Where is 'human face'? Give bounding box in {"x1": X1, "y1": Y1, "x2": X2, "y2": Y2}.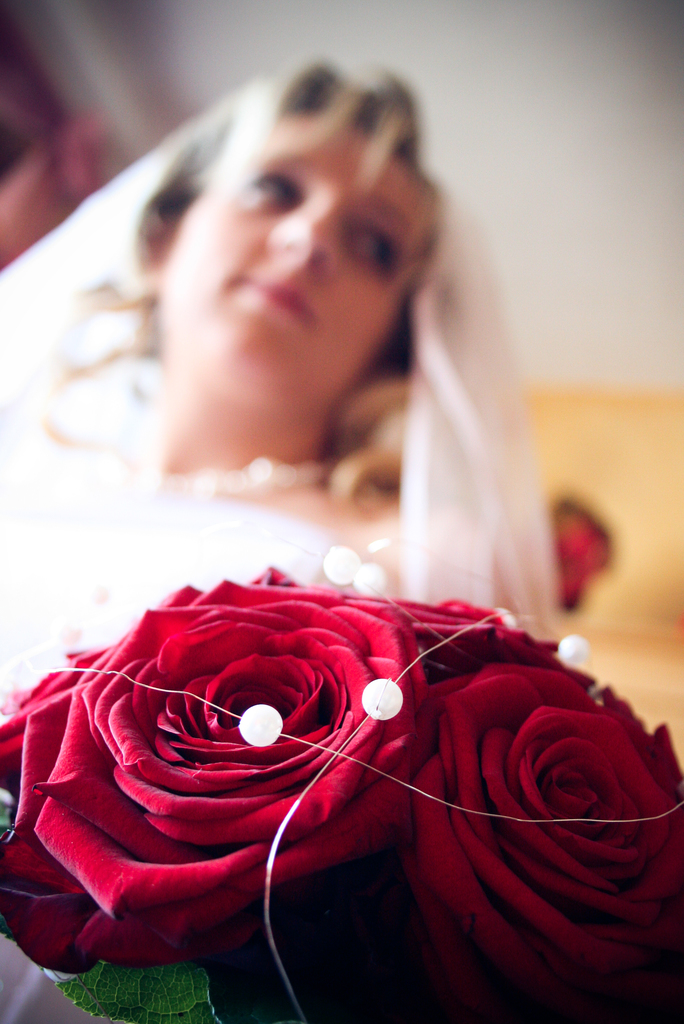
{"x1": 140, "y1": 104, "x2": 436, "y2": 415}.
